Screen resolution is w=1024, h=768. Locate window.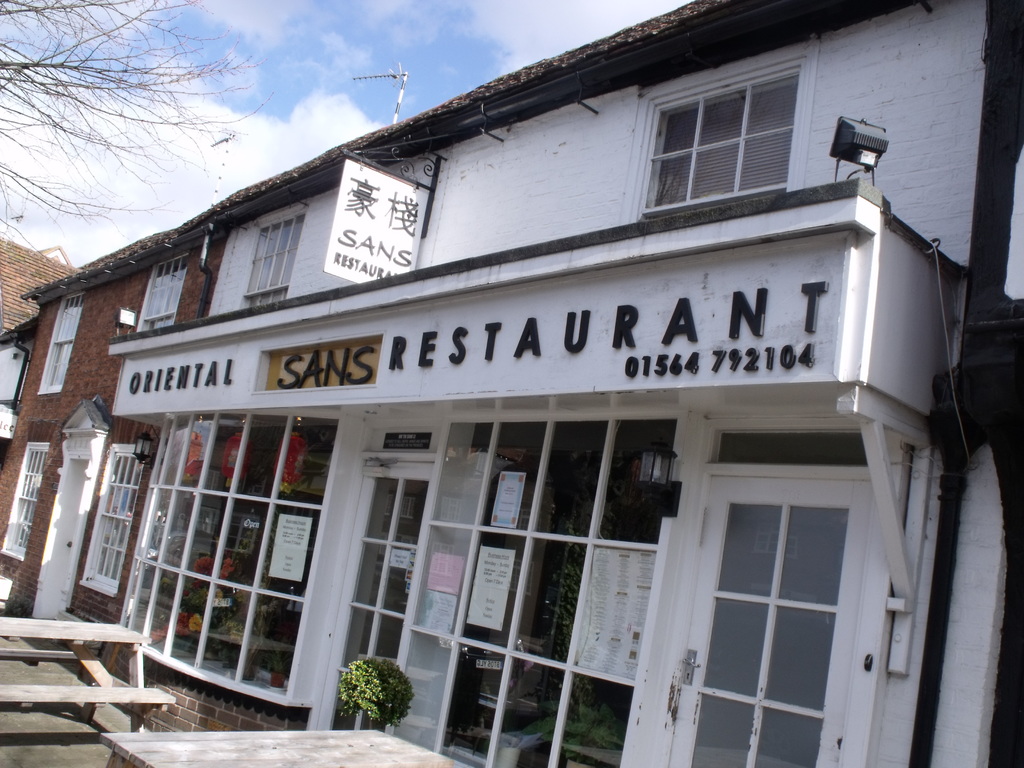
bbox(630, 40, 826, 221).
